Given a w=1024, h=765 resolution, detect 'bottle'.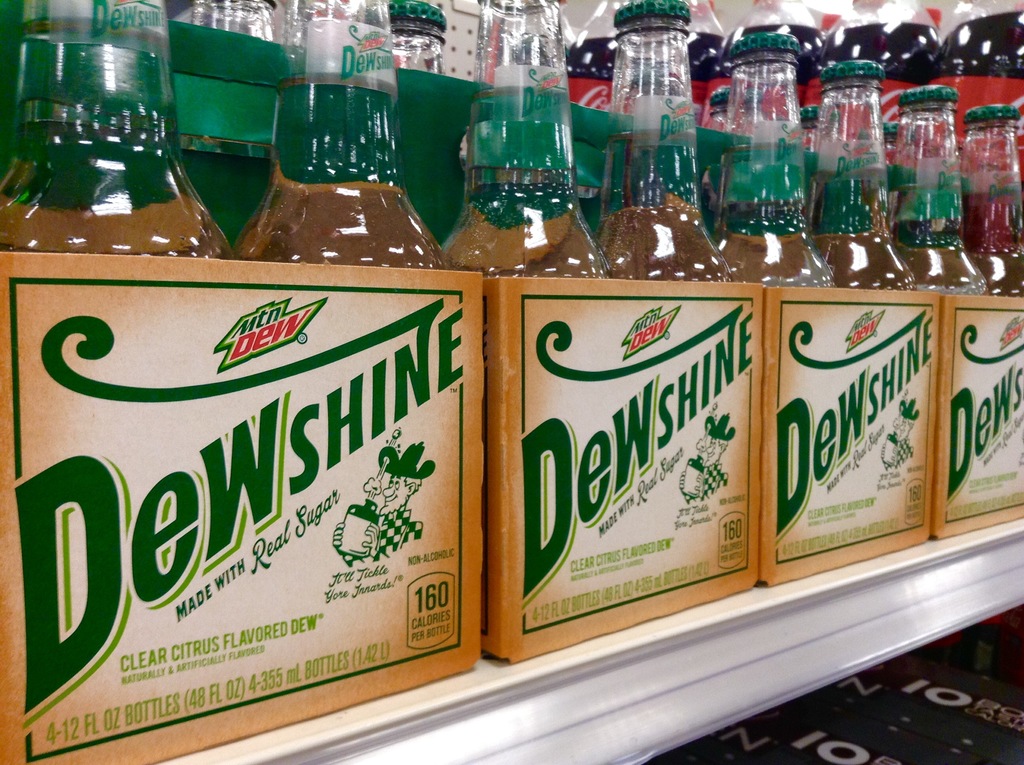
<bbox>233, 0, 449, 268</bbox>.
